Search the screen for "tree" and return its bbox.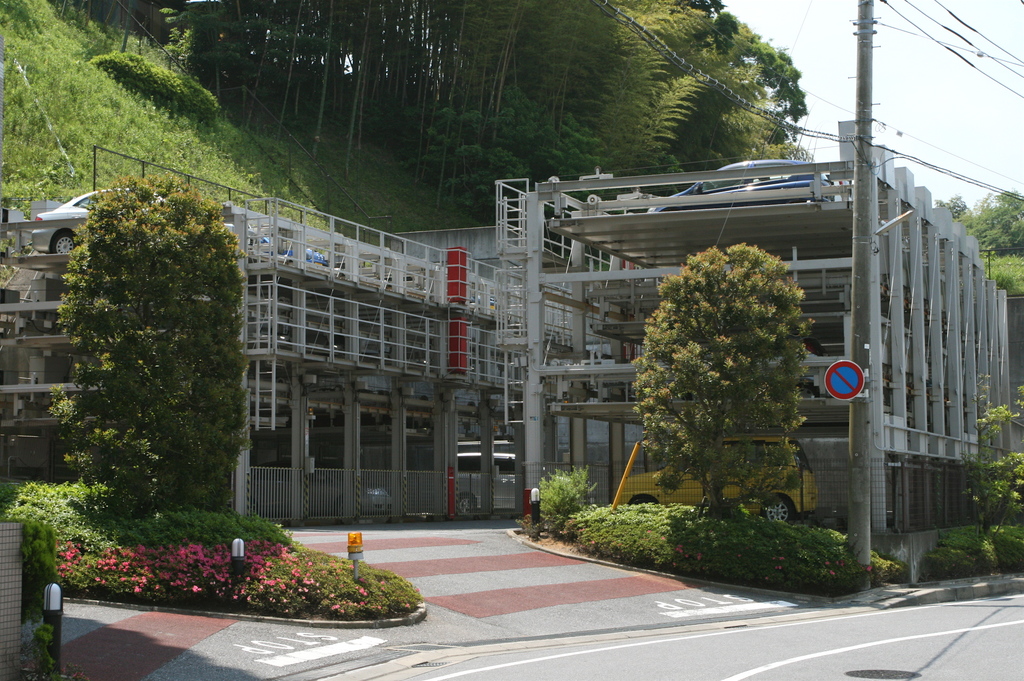
Found: region(632, 242, 812, 519).
